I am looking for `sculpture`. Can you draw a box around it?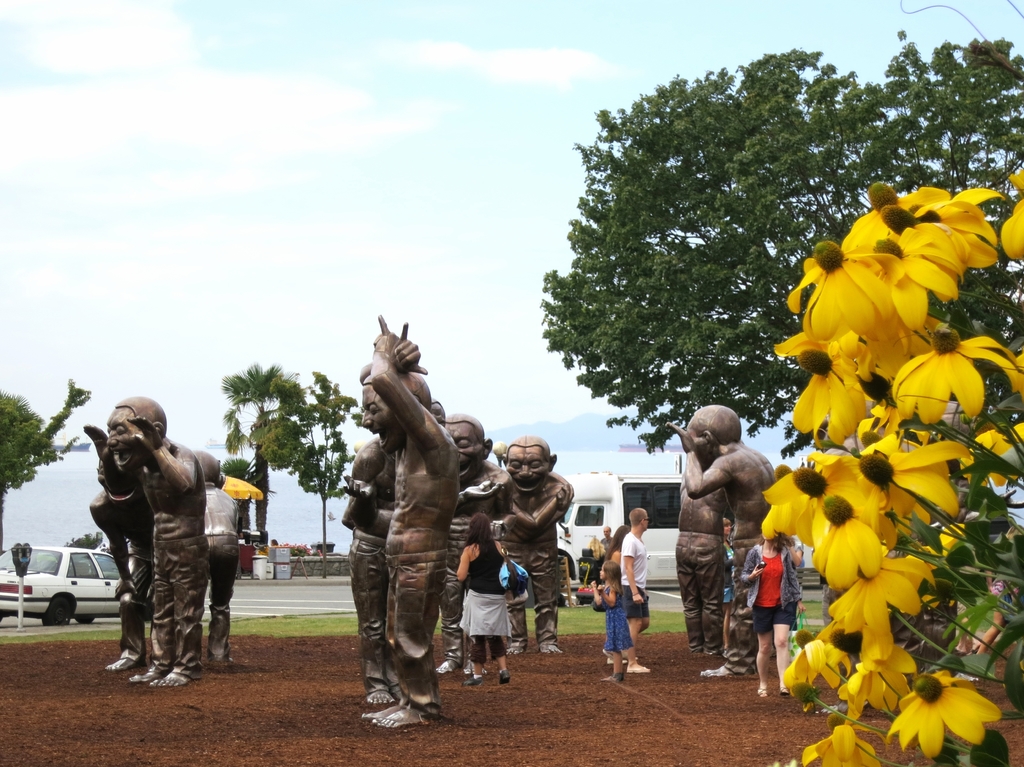
Sure, the bounding box is region(436, 425, 513, 673).
